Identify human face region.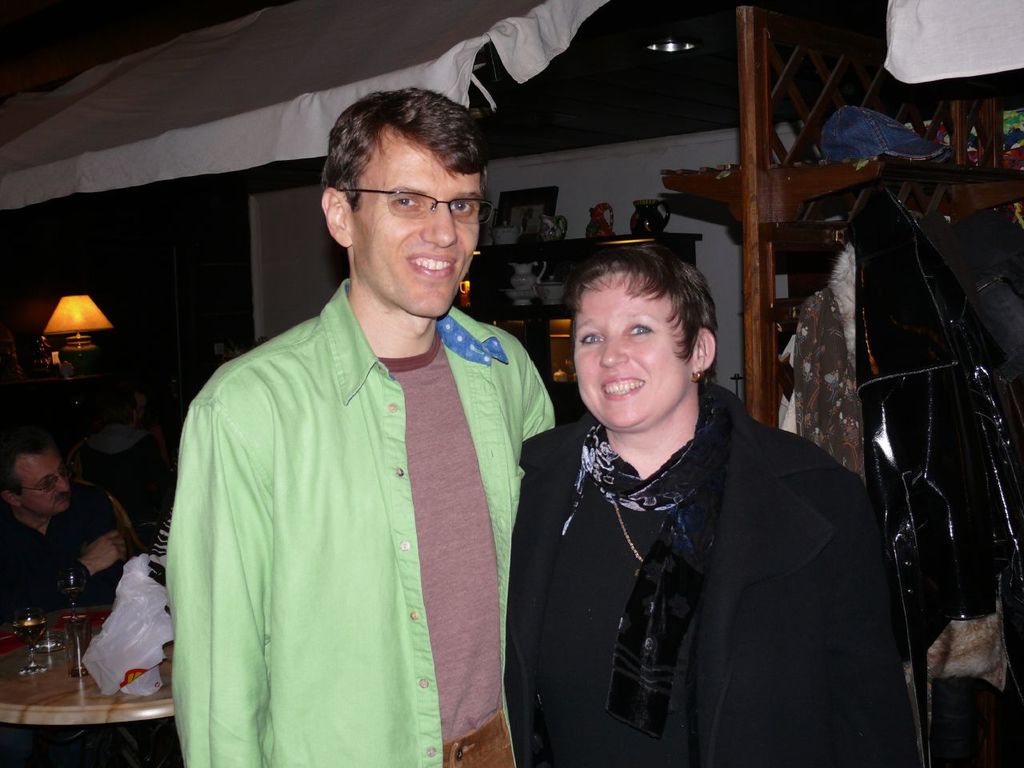
Region: <box>571,272,694,430</box>.
